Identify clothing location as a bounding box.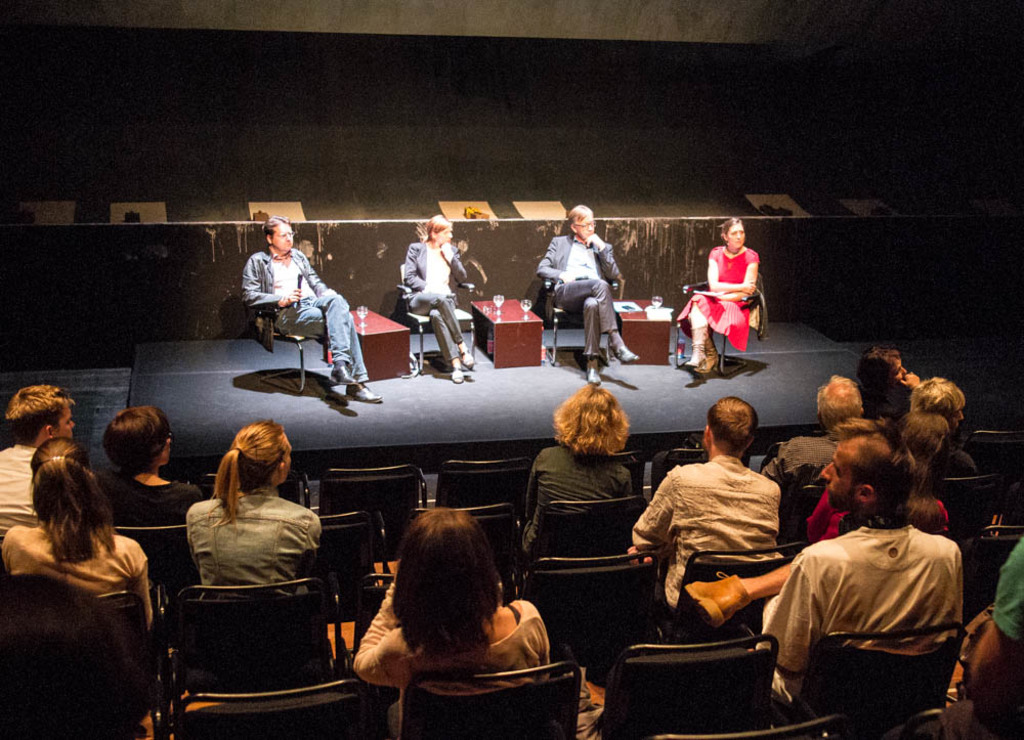
locate(990, 538, 1023, 641).
